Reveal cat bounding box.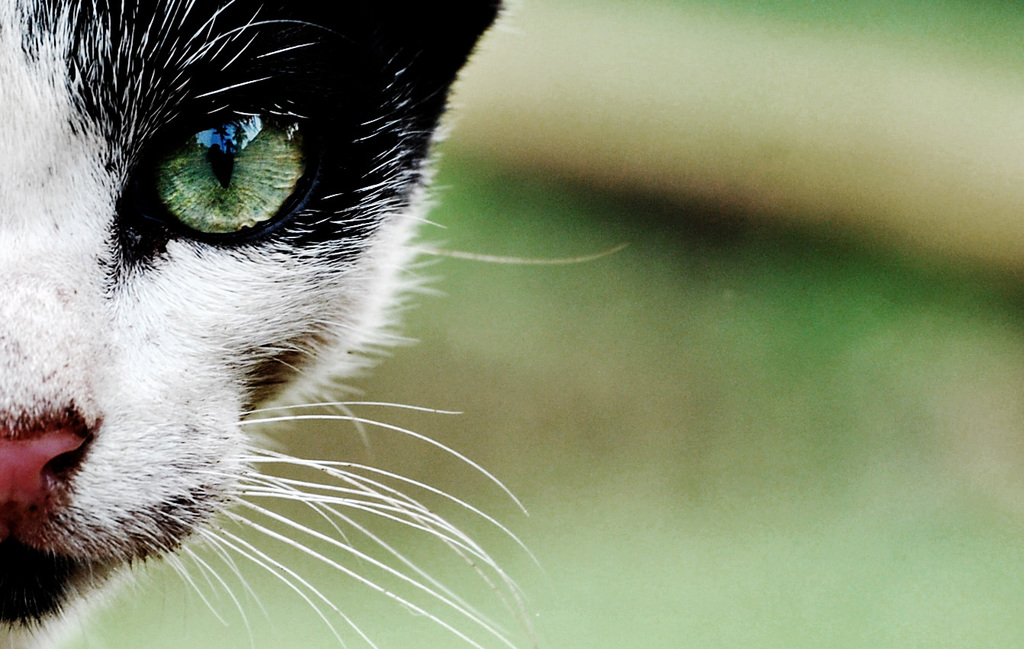
Revealed: [left=0, top=1, right=636, bottom=648].
